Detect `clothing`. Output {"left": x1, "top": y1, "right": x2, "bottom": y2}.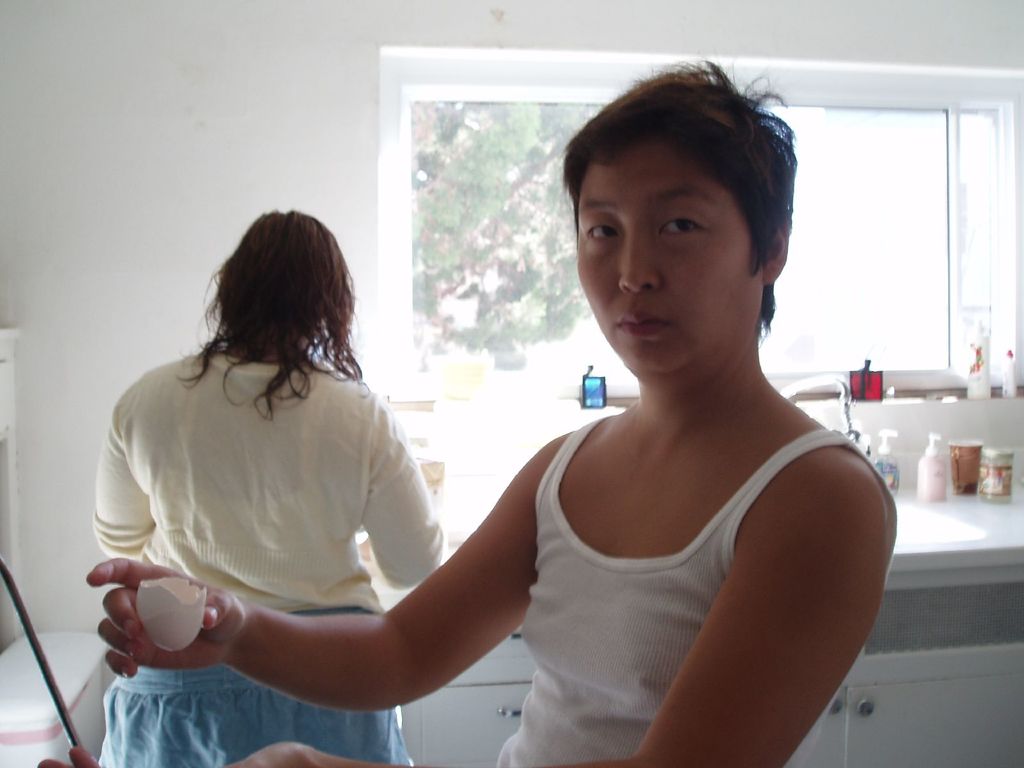
{"left": 485, "top": 422, "right": 900, "bottom": 767}.
